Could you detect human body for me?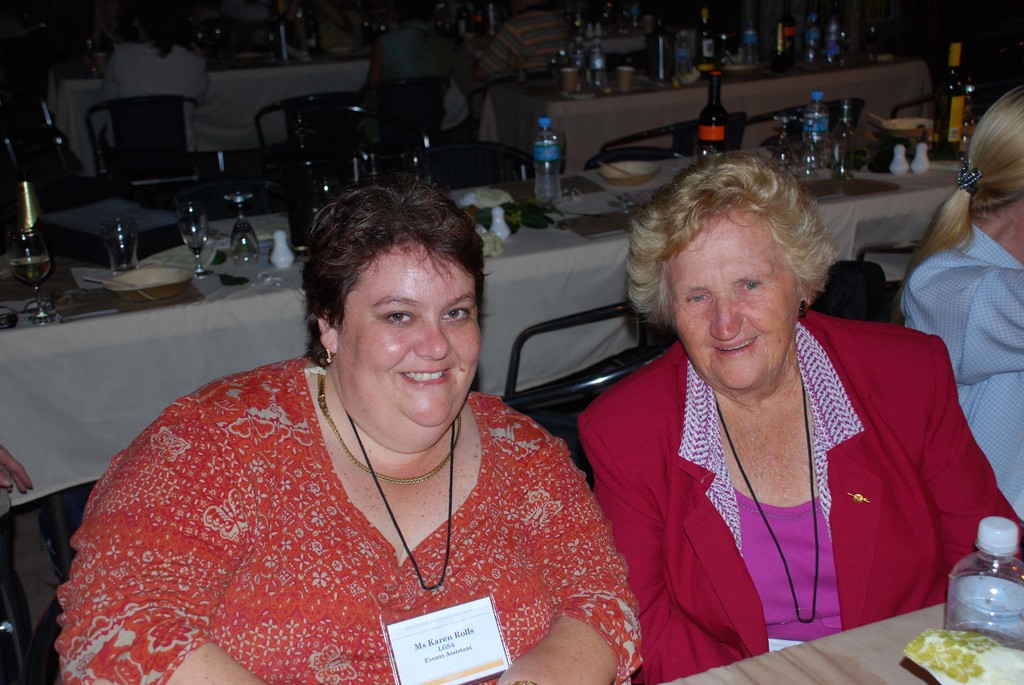
Detection result: x1=362, y1=28, x2=472, y2=139.
